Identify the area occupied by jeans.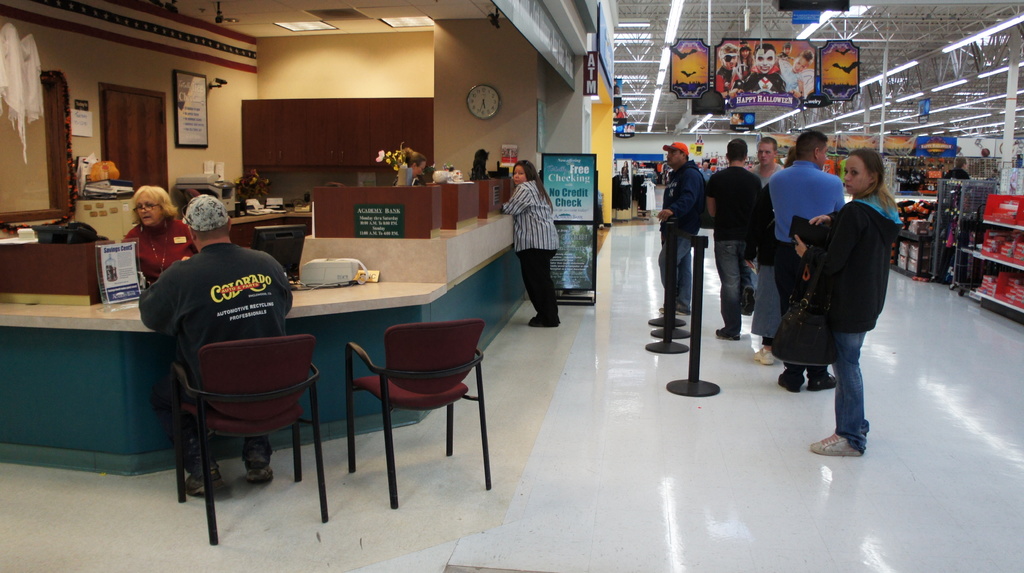
Area: pyautogui.locateOnScreen(714, 239, 758, 337).
